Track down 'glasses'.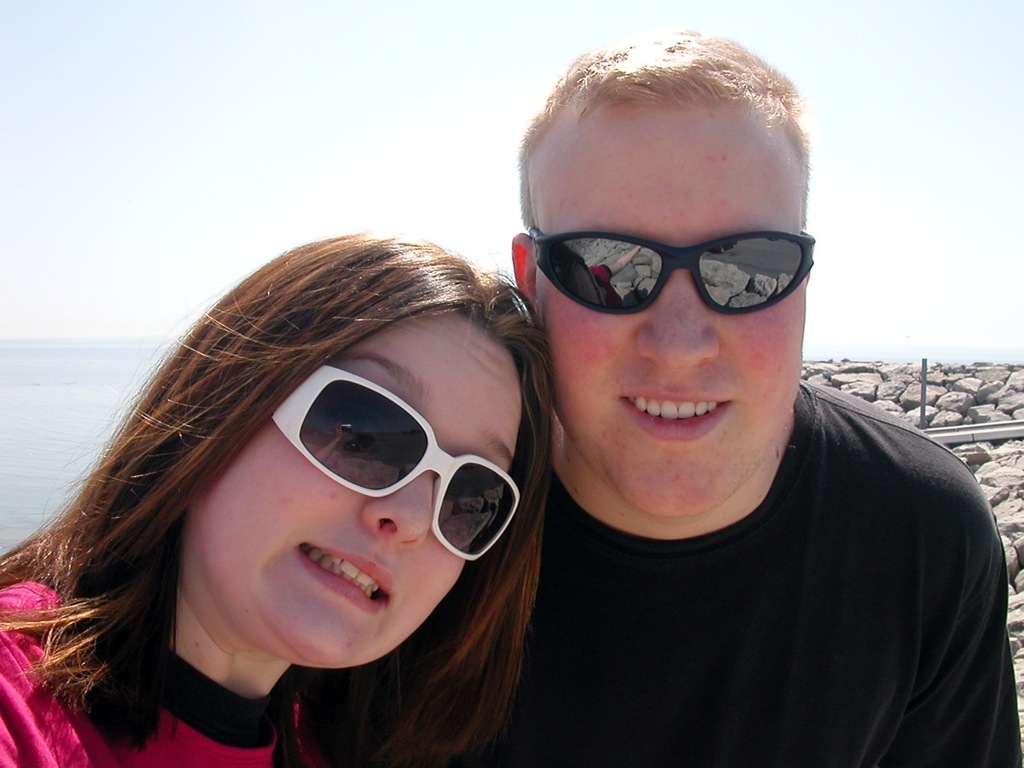
Tracked to {"left": 271, "top": 363, "right": 519, "bottom": 563}.
